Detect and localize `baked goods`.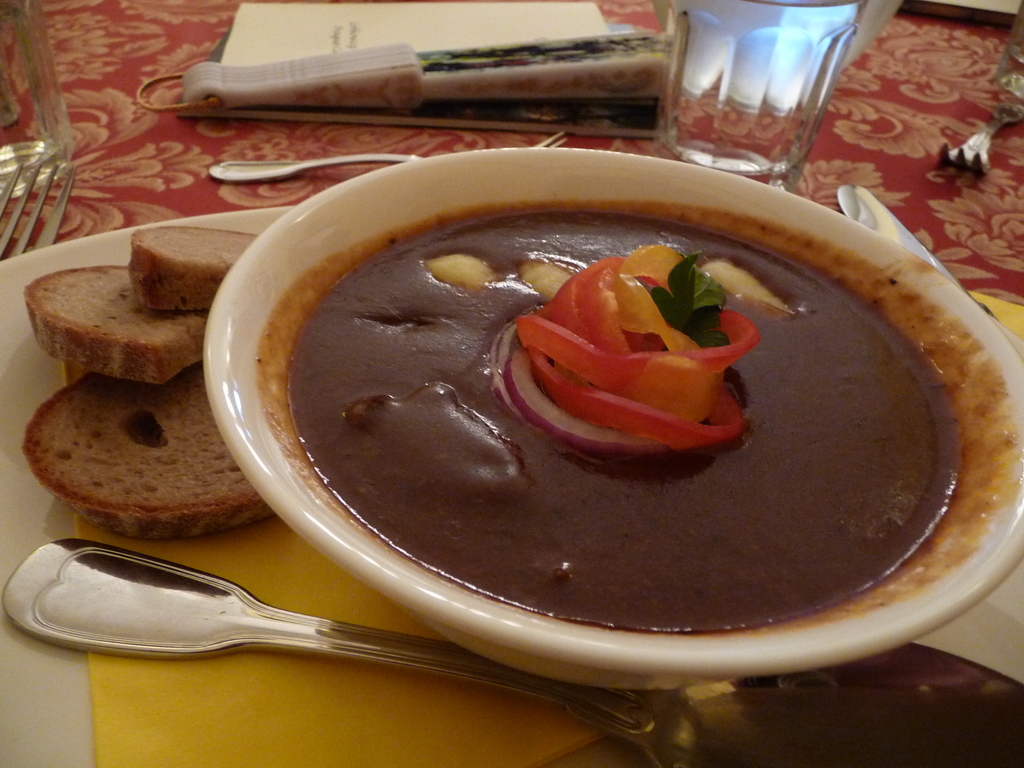
Localized at detection(118, 217, 271, 319).
